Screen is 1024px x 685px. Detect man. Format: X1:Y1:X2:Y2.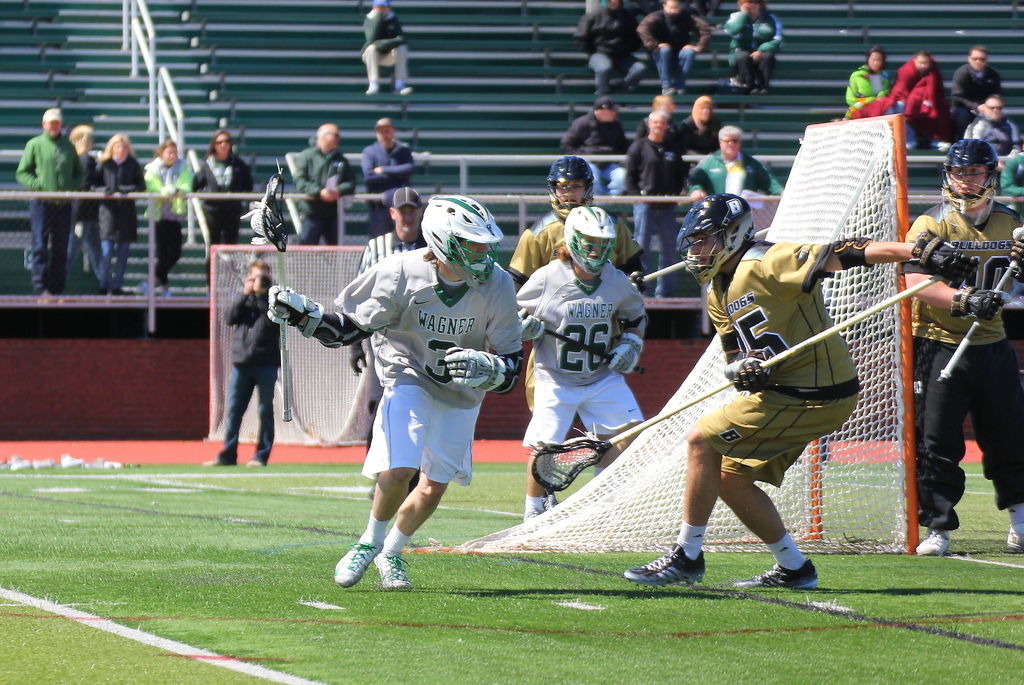
14:111:77:292.
